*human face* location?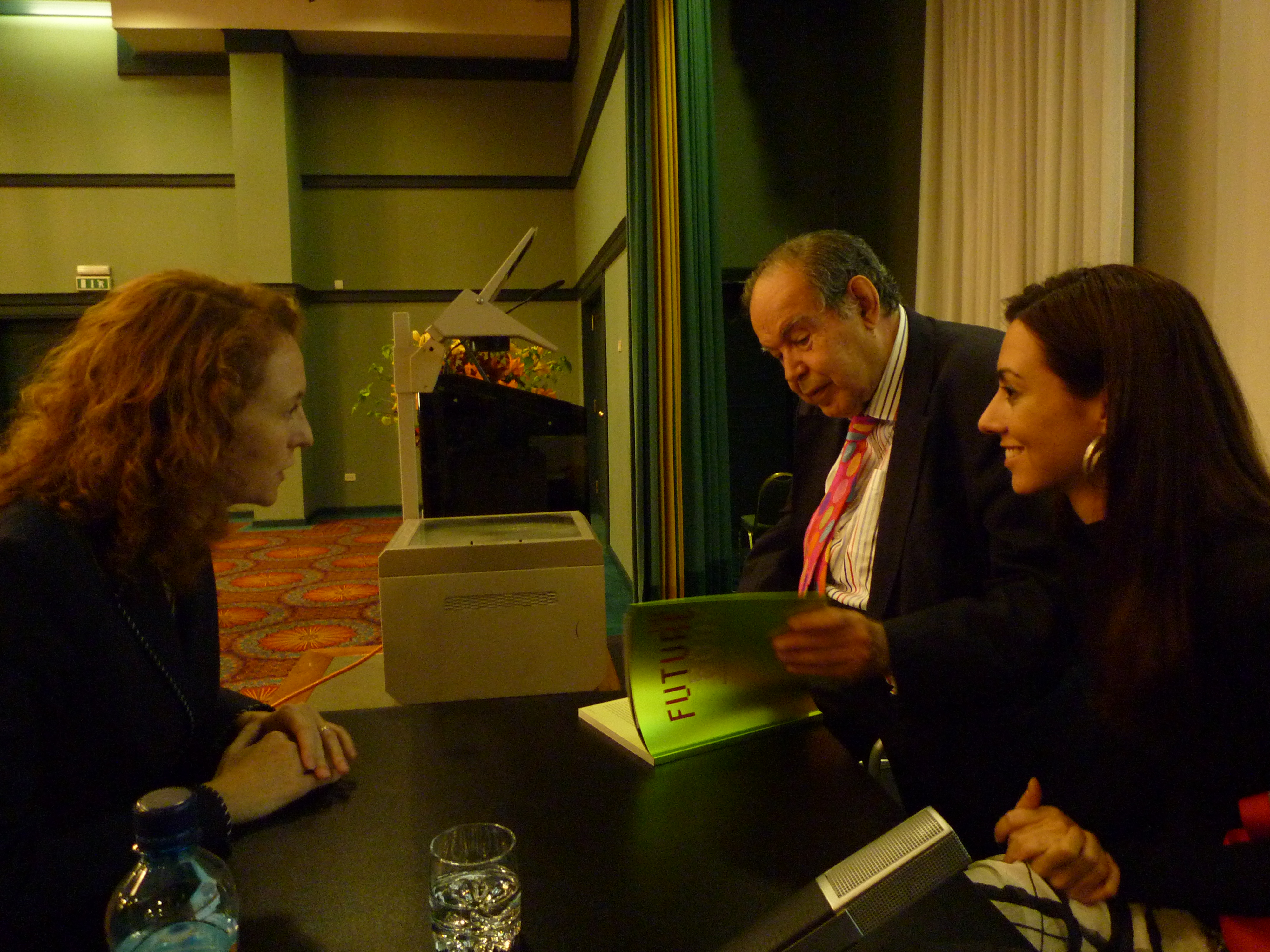
x1=74, y1=106, x2=101, y2=160
